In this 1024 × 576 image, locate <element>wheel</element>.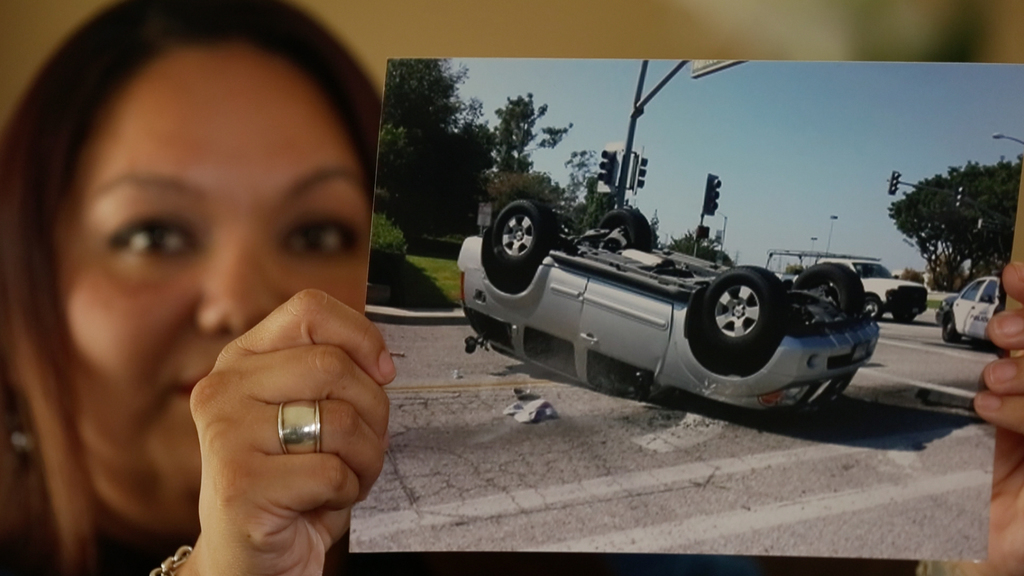
Bounding box: rect(598, 210, 655, 247).
